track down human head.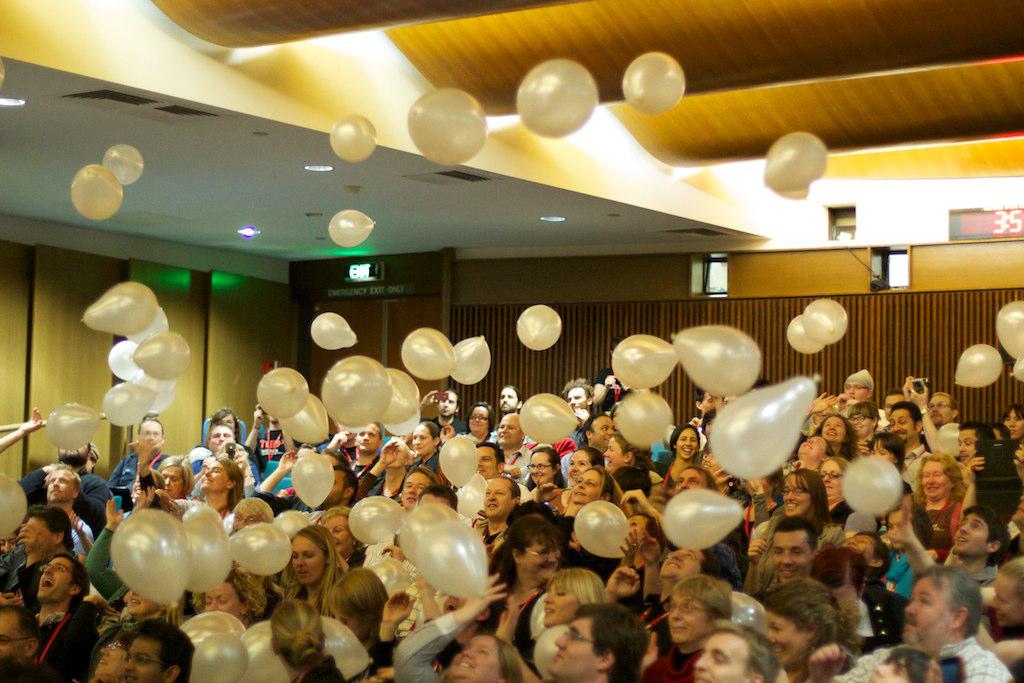
Tracked to (989,559,1023,625).
